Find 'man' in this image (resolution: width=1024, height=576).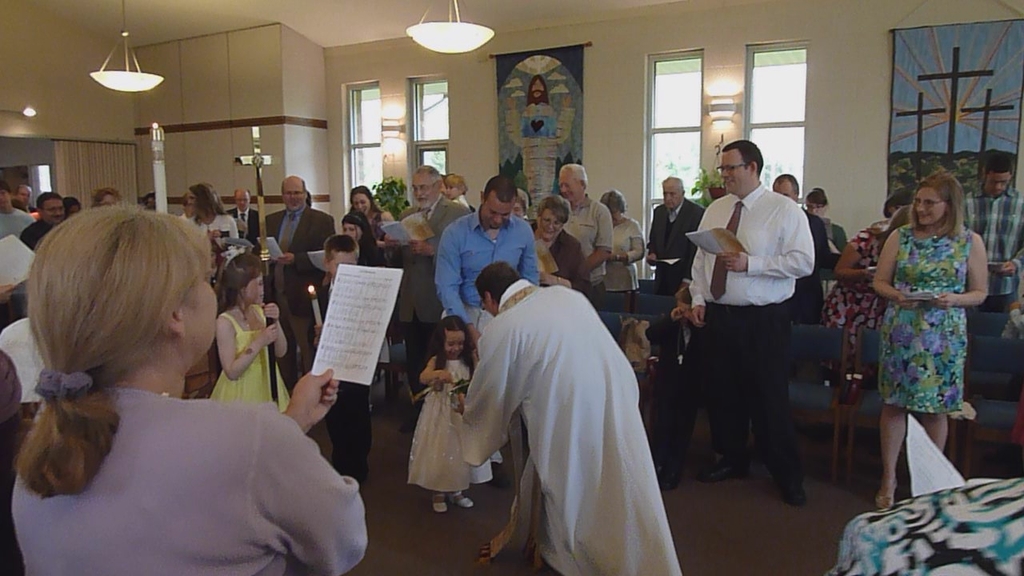
region(255, 173, 340, 388).
